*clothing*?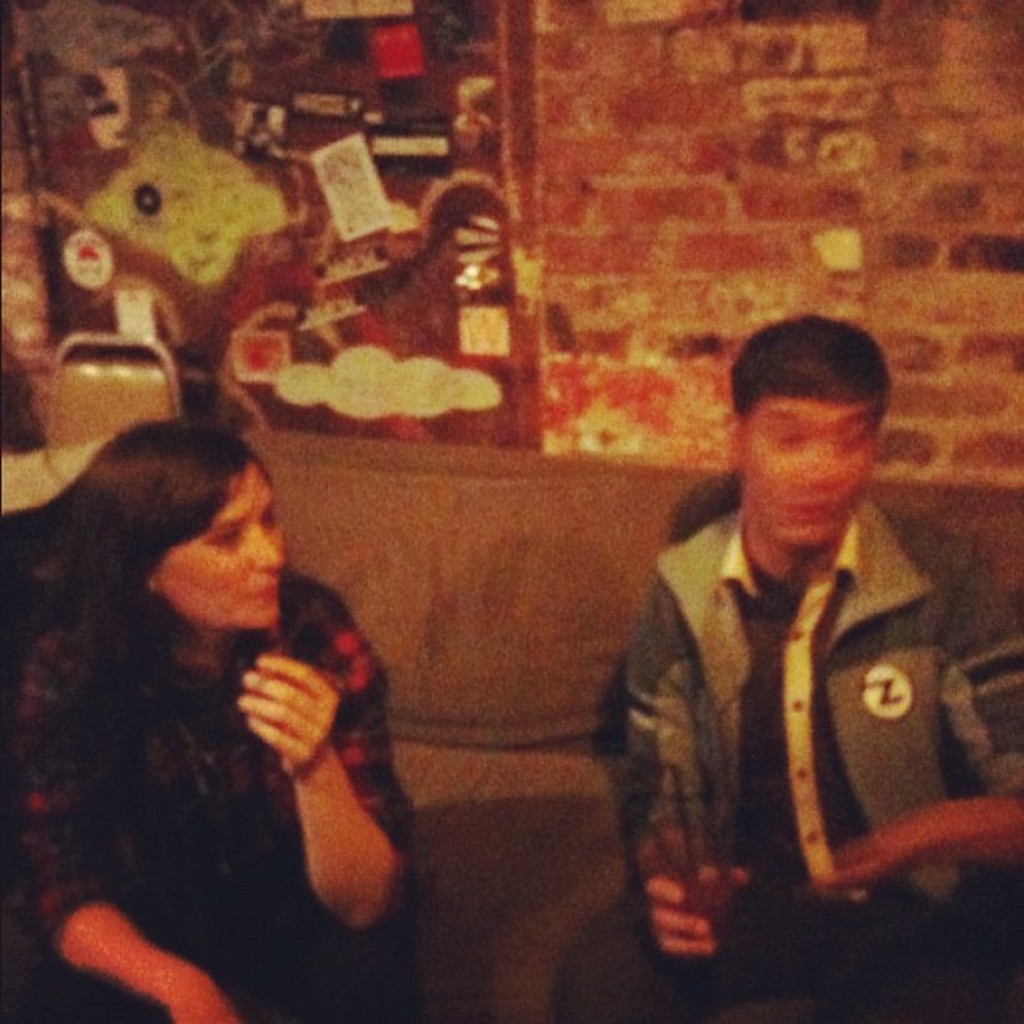
bbox=(552, 490, 1022, 1022)
